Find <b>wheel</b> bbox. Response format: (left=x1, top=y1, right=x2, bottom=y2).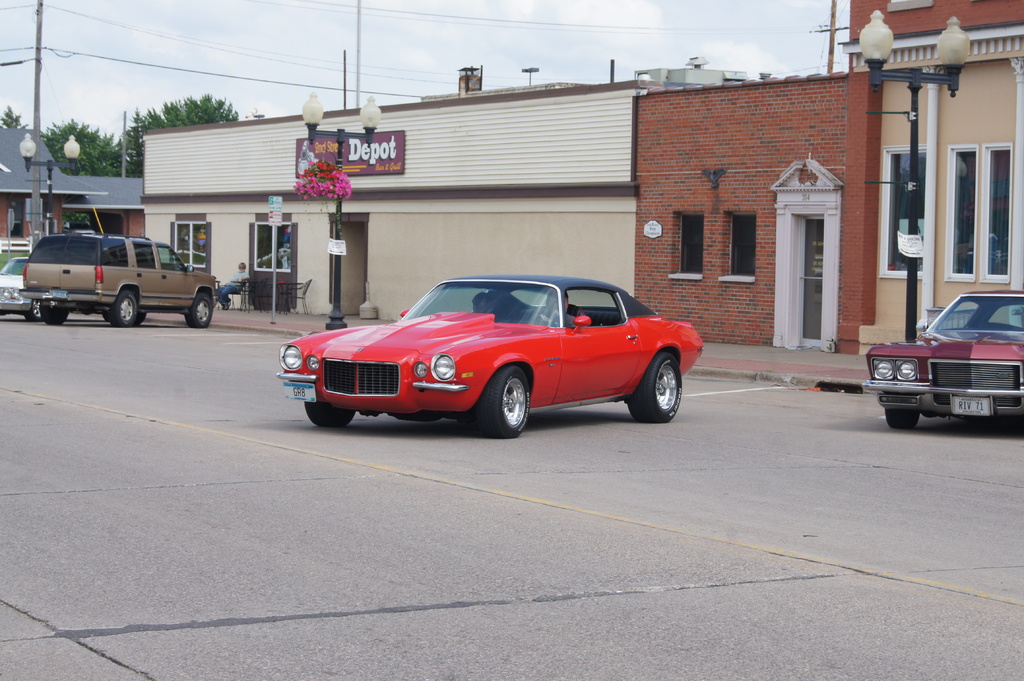
(left=184, top=291, right=212, bottom=330).
